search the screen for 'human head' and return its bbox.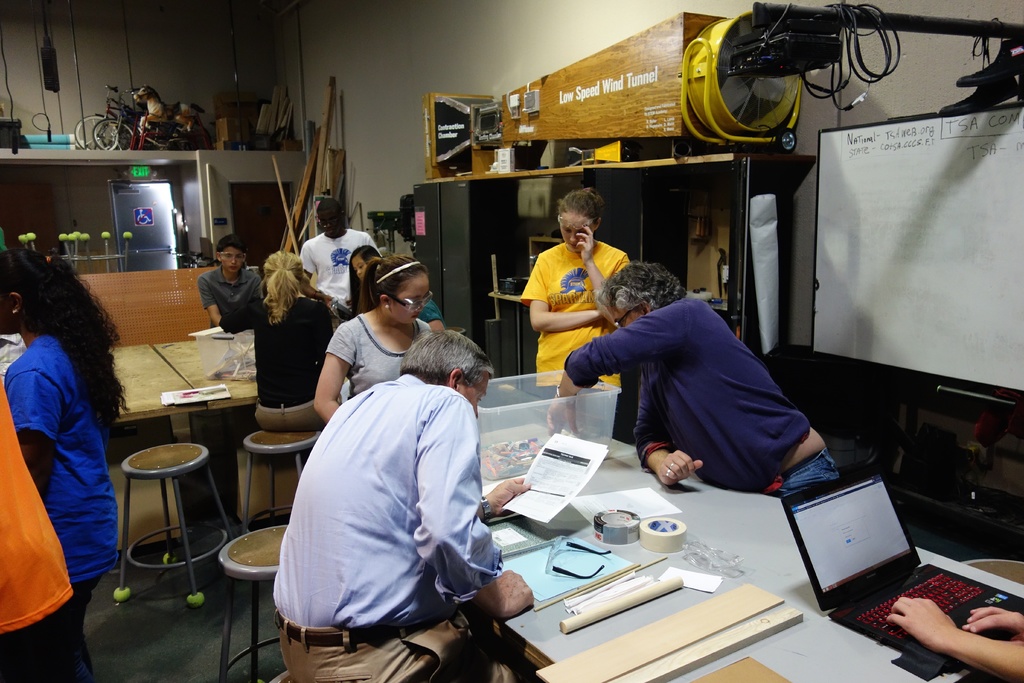
Found: 557, 185, 604, 252.
